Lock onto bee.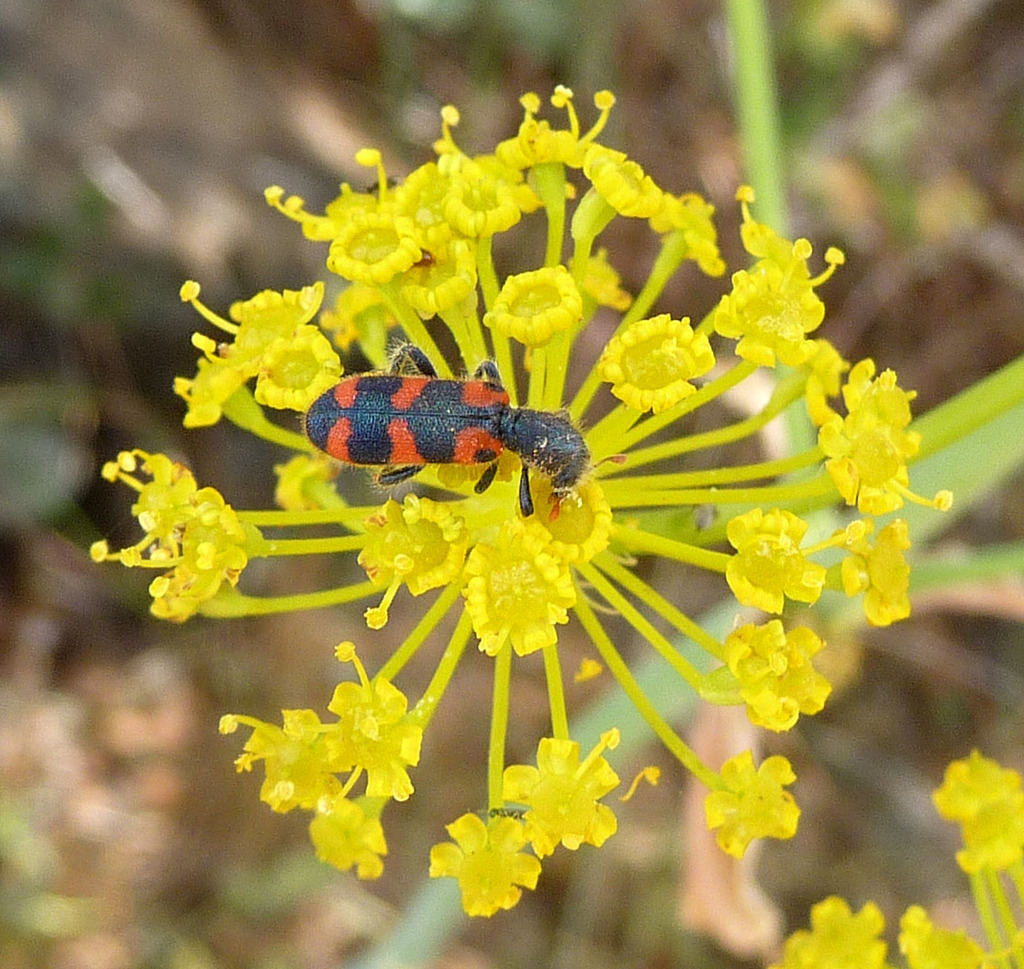
Locked: crop(268, 349, 657, 512).
